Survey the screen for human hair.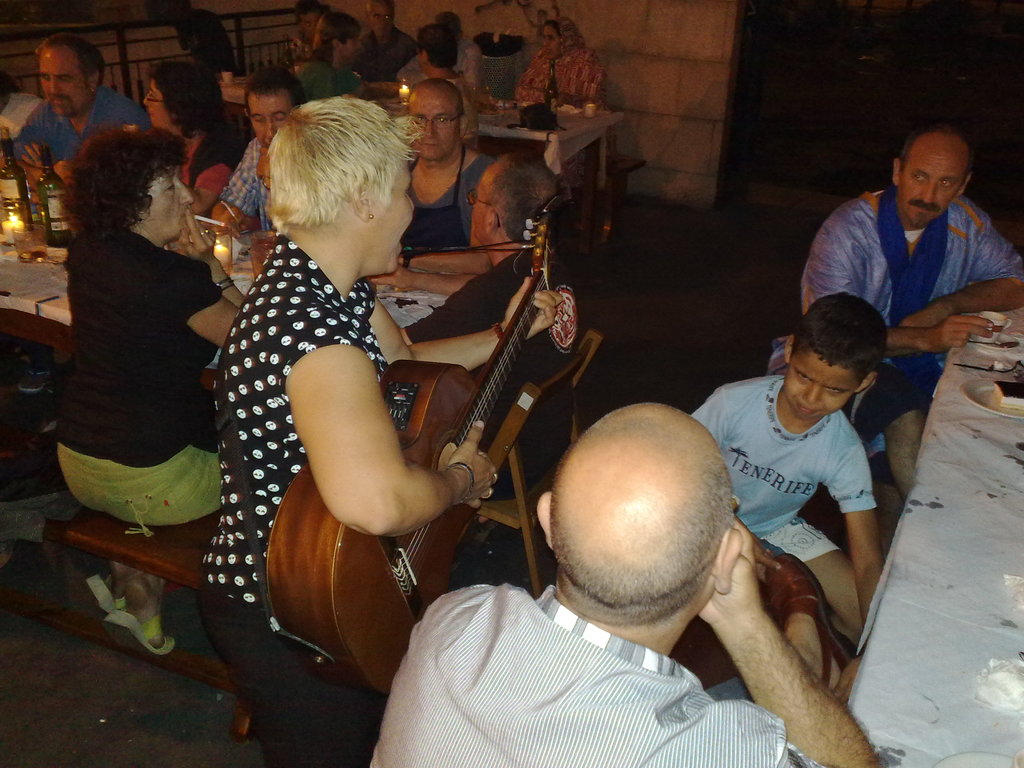
Survey found: [545,442,732,612].
